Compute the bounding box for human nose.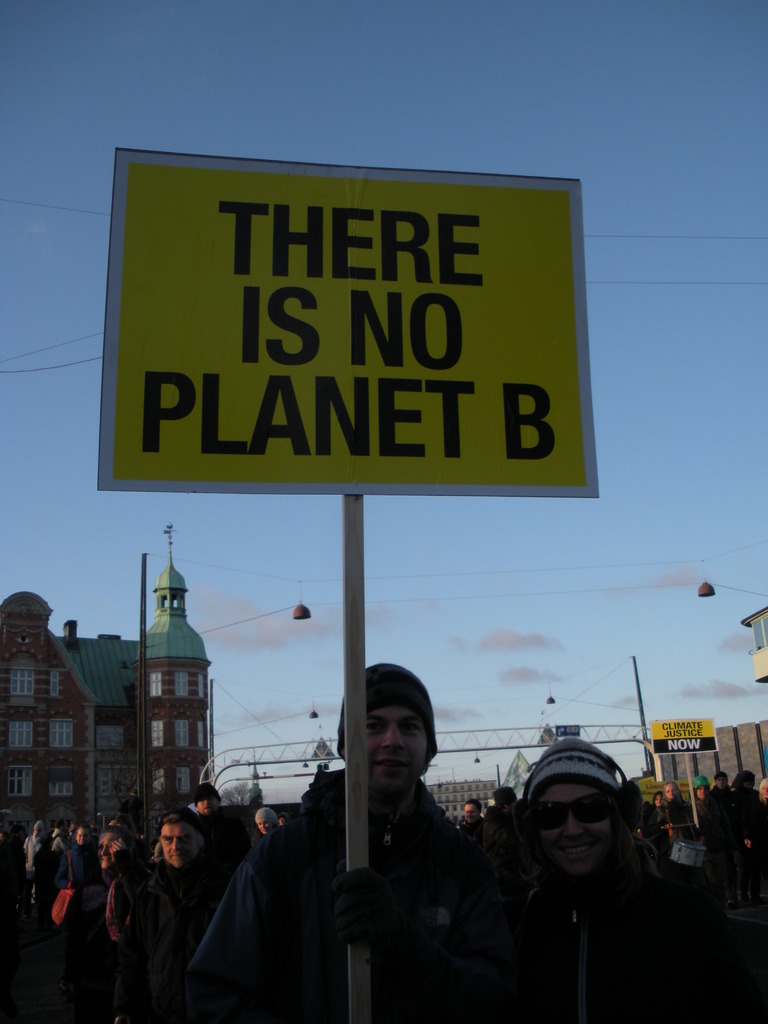
<region>380, 724, 408, 750</region>.
